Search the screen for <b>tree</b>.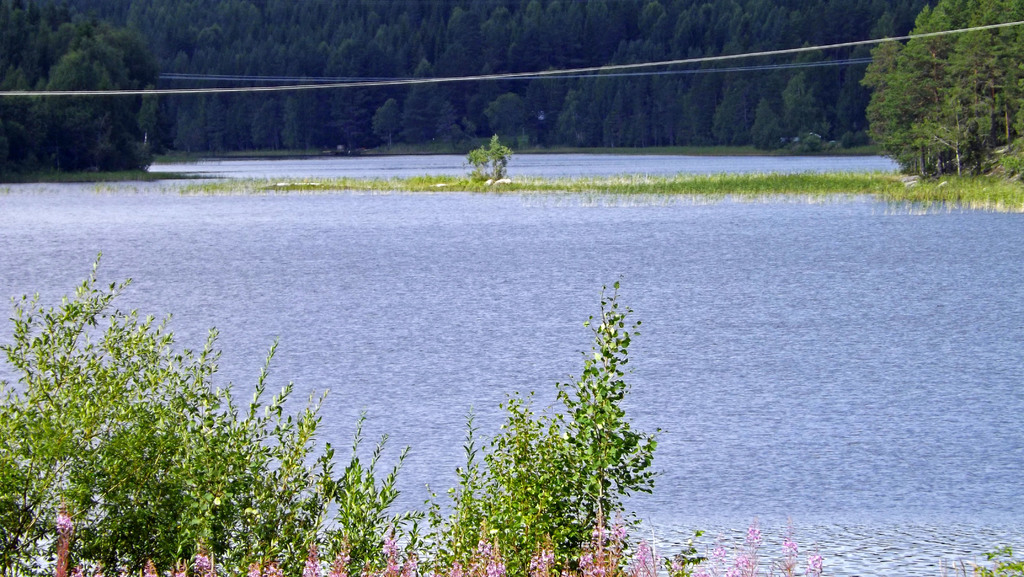
Found at Rect(479, 131, 514, 176).
